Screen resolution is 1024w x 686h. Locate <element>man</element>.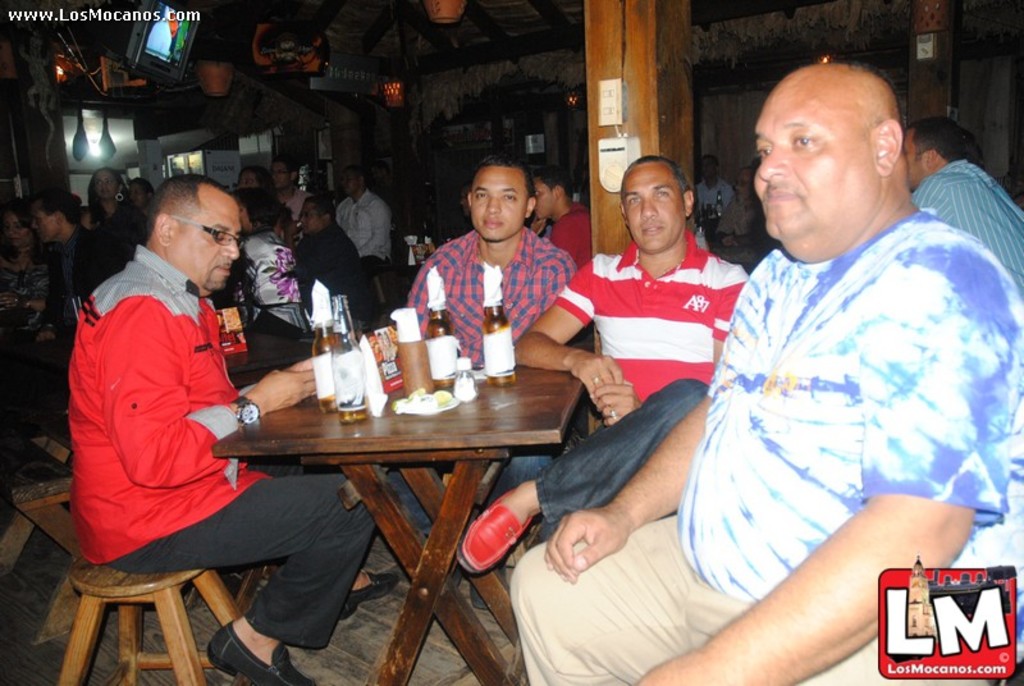
locate(69, 174, 375, 685).
